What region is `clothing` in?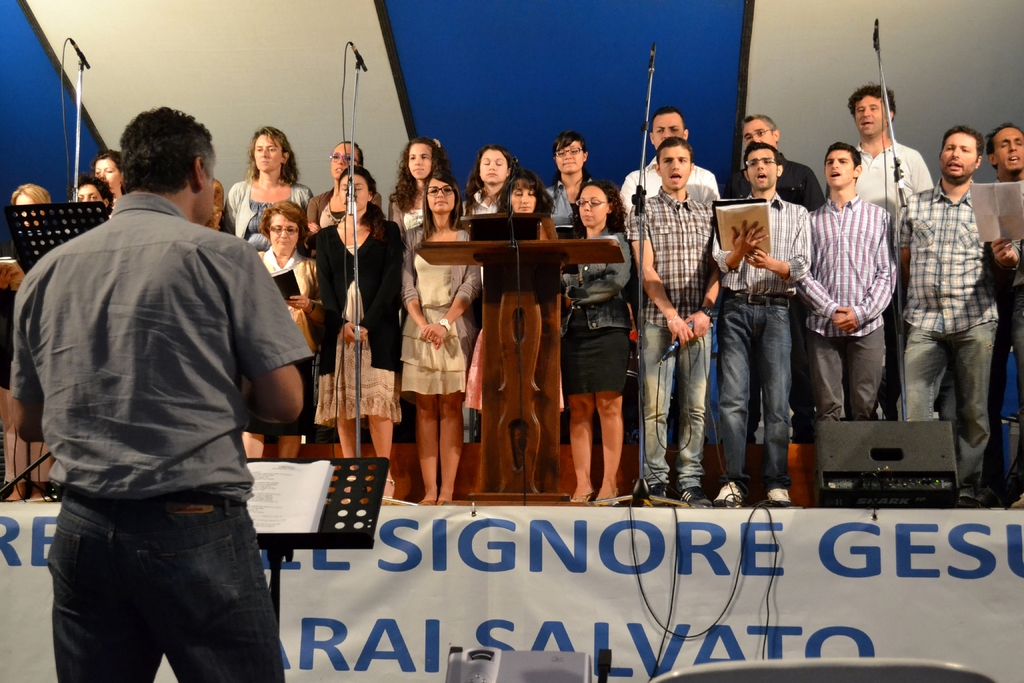
box=[38, 493, 283, 682].
